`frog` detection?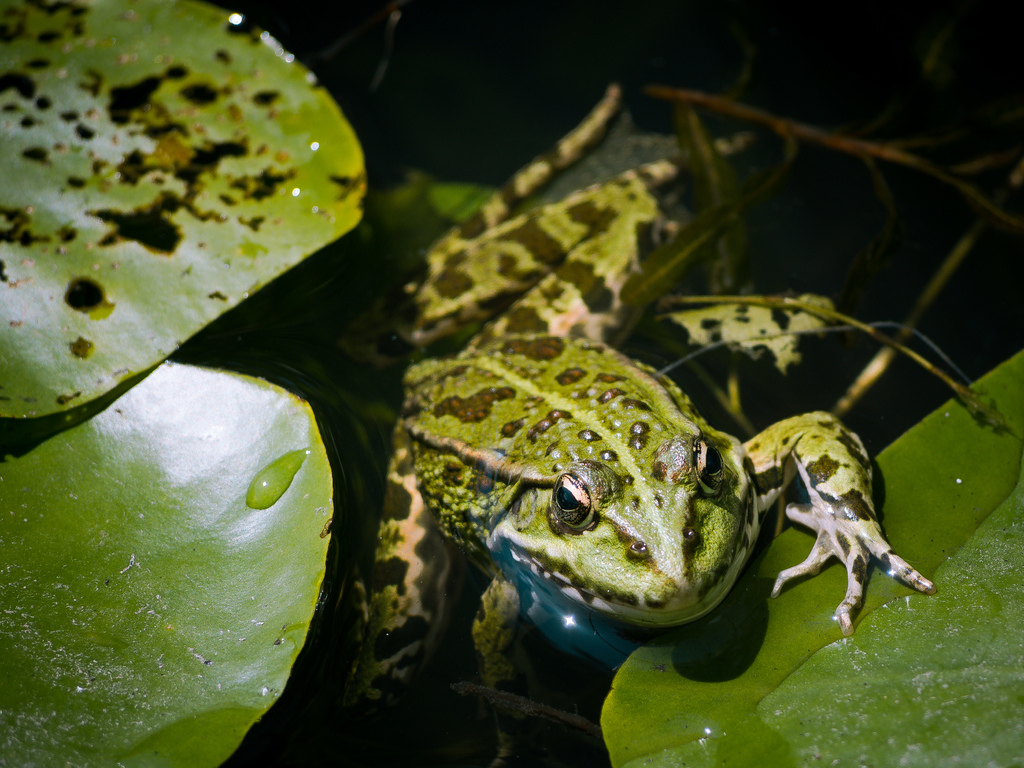
box(342, 84, 940, 765)
